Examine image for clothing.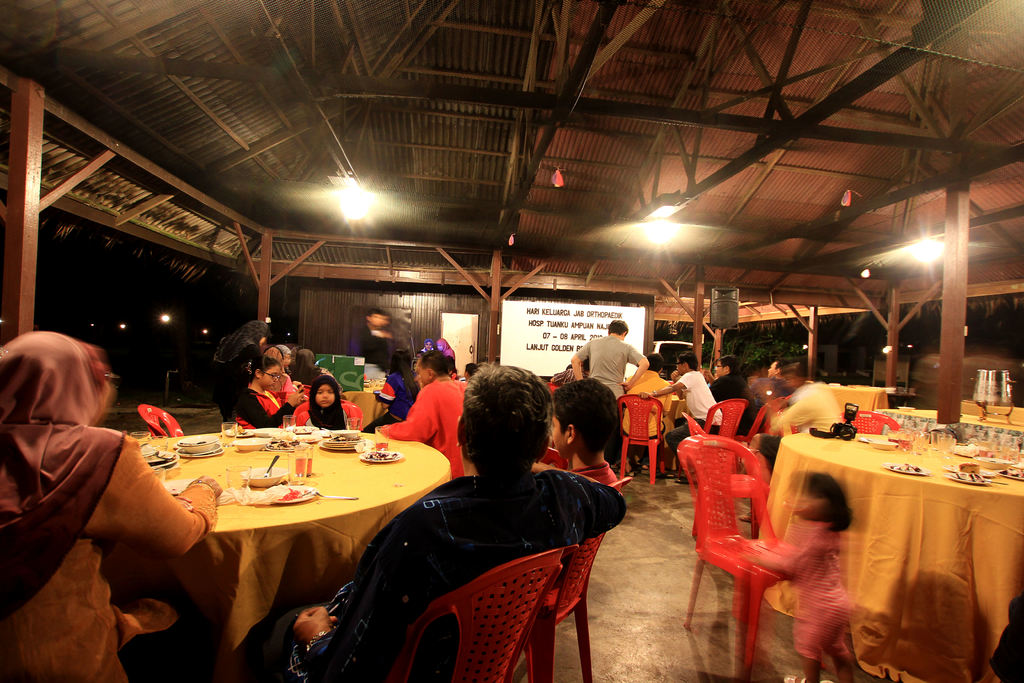
Examination result: 573:332:646:408.
